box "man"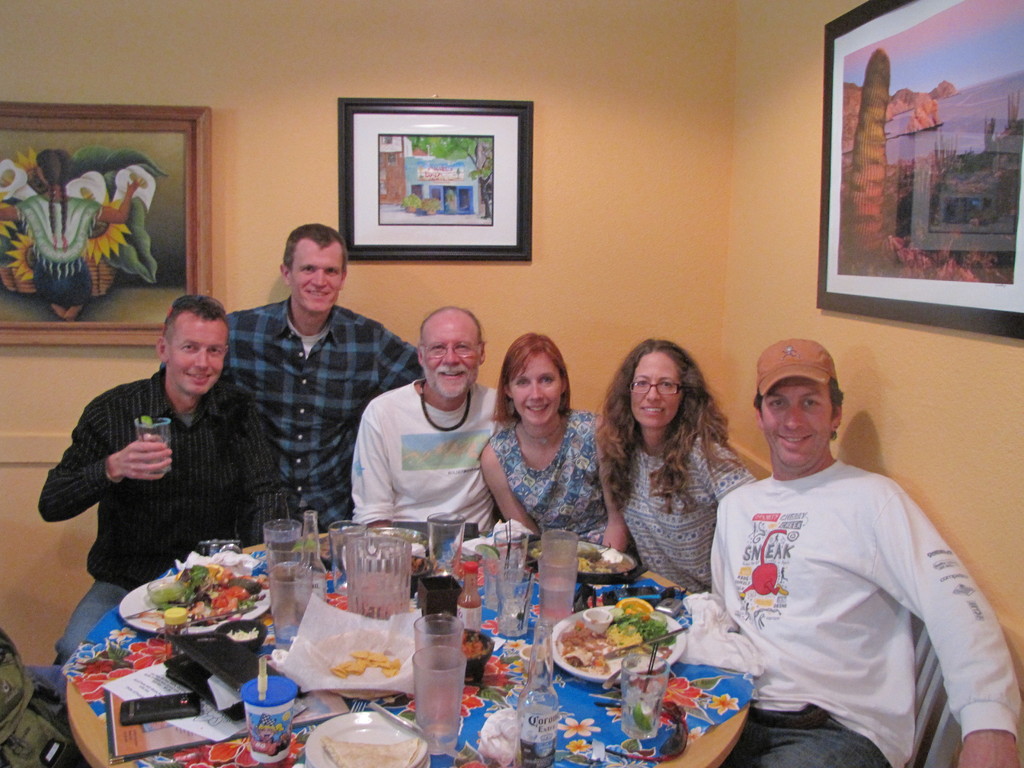
[left=347, top=307, right=516, bottom=538]
